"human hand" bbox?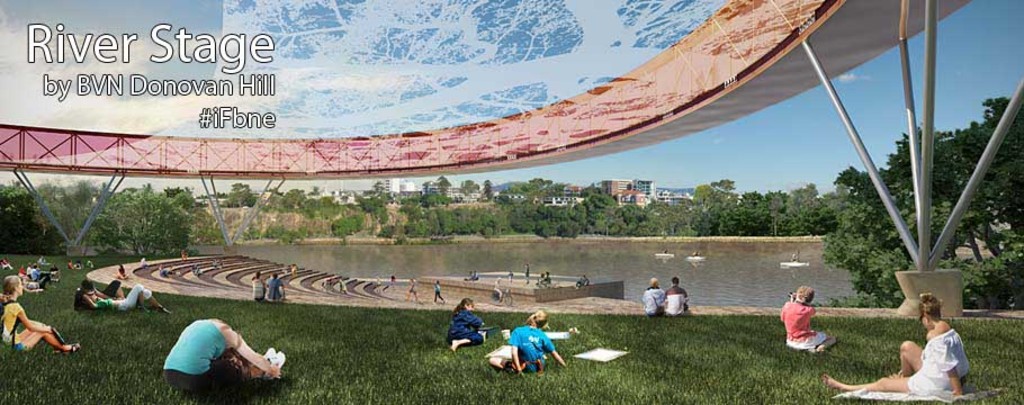
box=[268, 357, 285, 380]
